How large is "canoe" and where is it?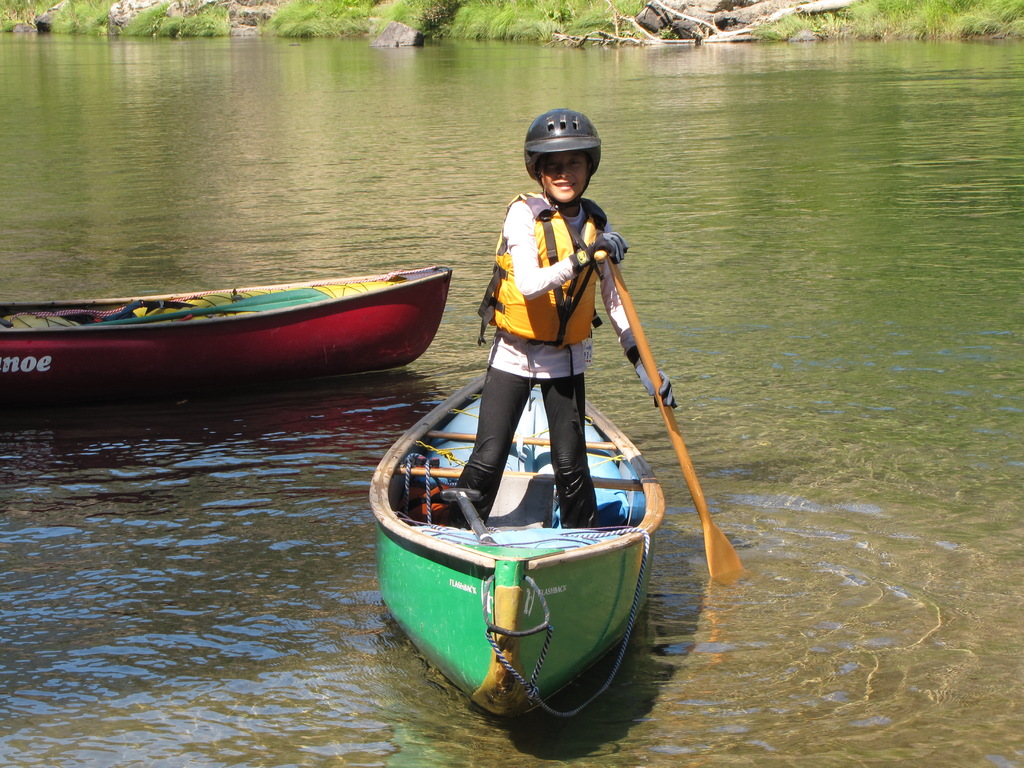
Bounding box: box=[0, 247, 470, 399].
